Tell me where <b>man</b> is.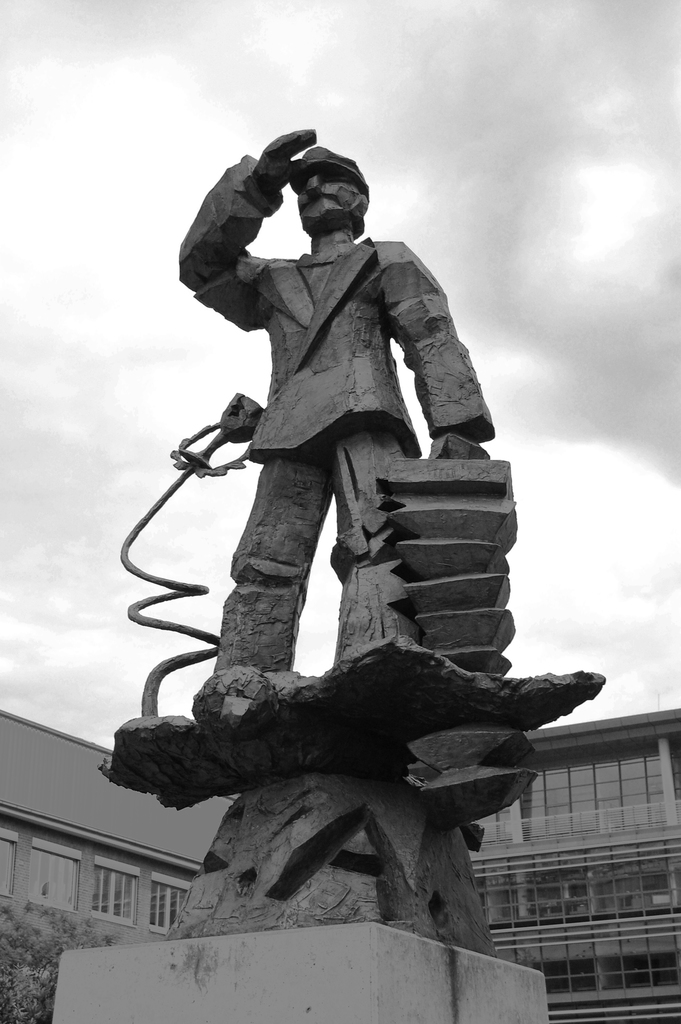
<b>man</b> is at 129,122,527,749.
